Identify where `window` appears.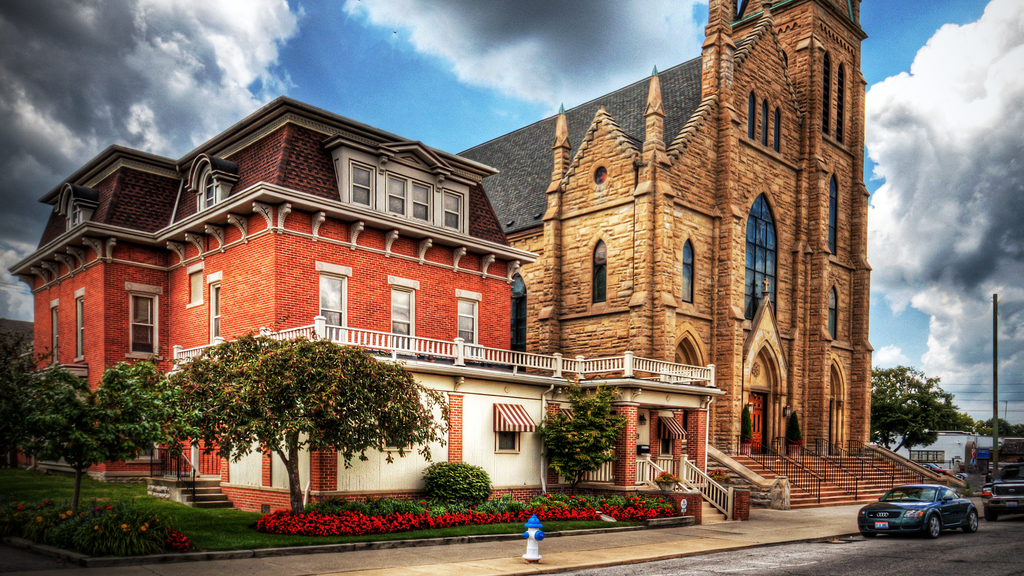
Appears at rect(775, 111, 779, 154).
